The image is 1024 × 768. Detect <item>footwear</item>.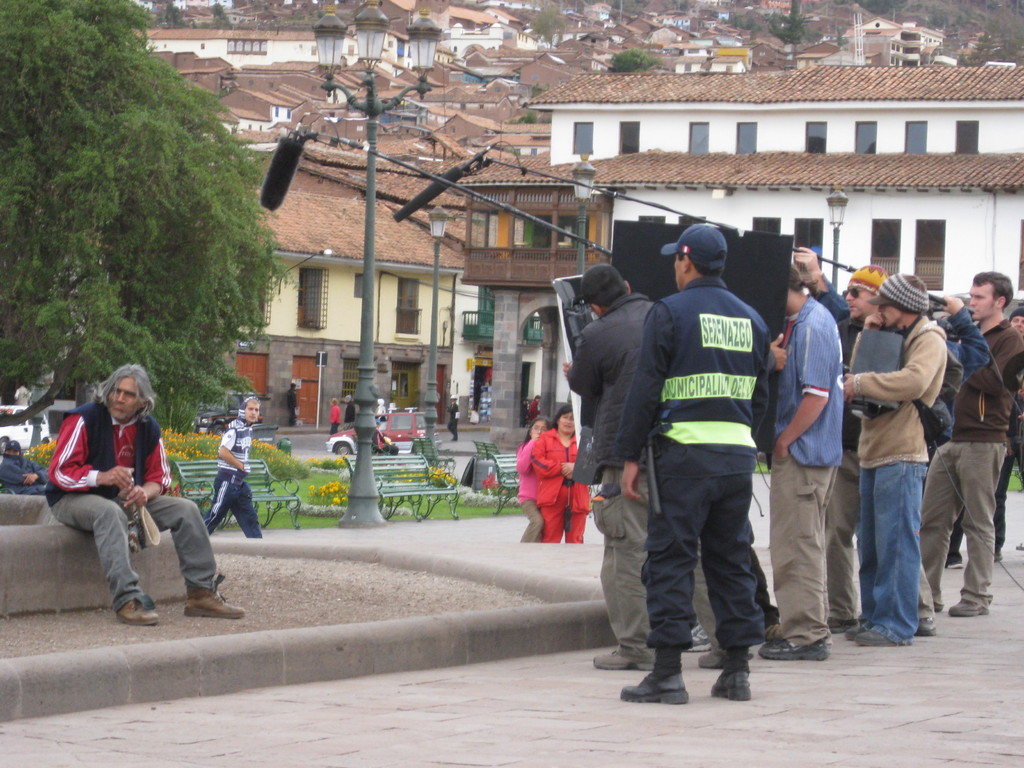
Detection: [758,635,833,660].
